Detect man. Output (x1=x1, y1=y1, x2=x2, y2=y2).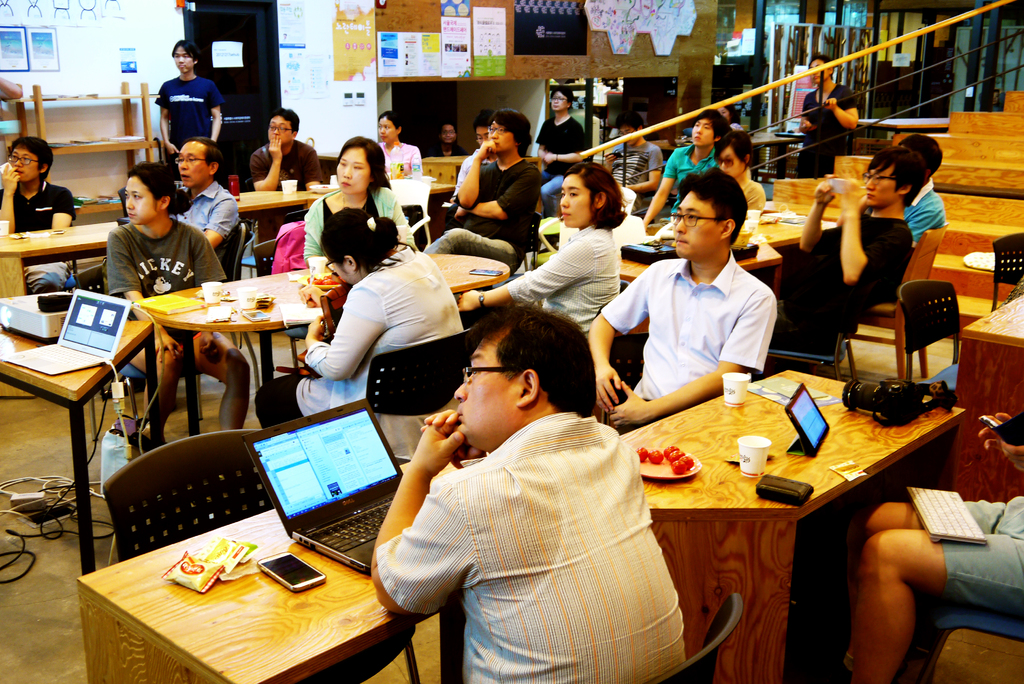
(x1=901, y1=134, x2=950, y2=241).
